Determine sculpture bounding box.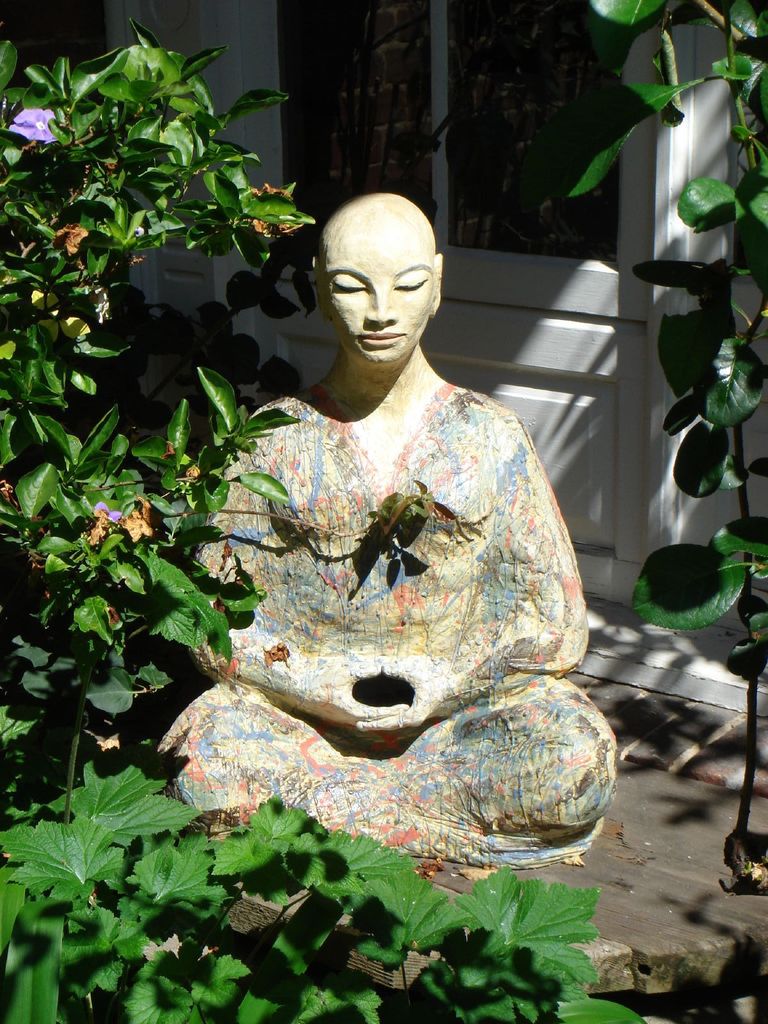
Determined: 137, 190, 622, 906.
